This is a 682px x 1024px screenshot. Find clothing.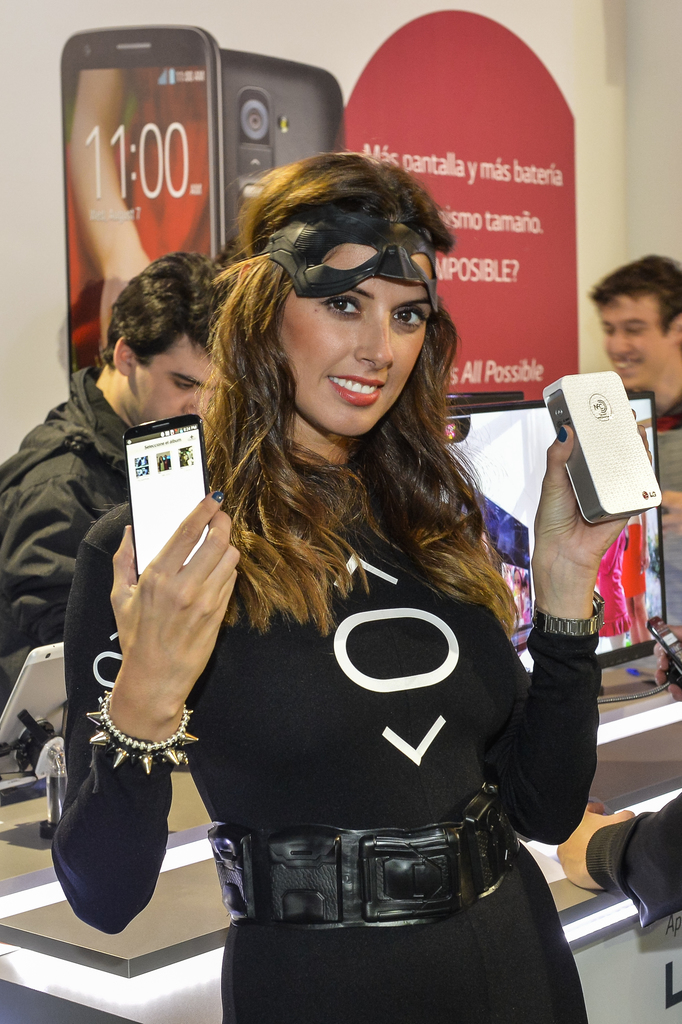
Bounding box: <box>0,357,141,700</box>.
